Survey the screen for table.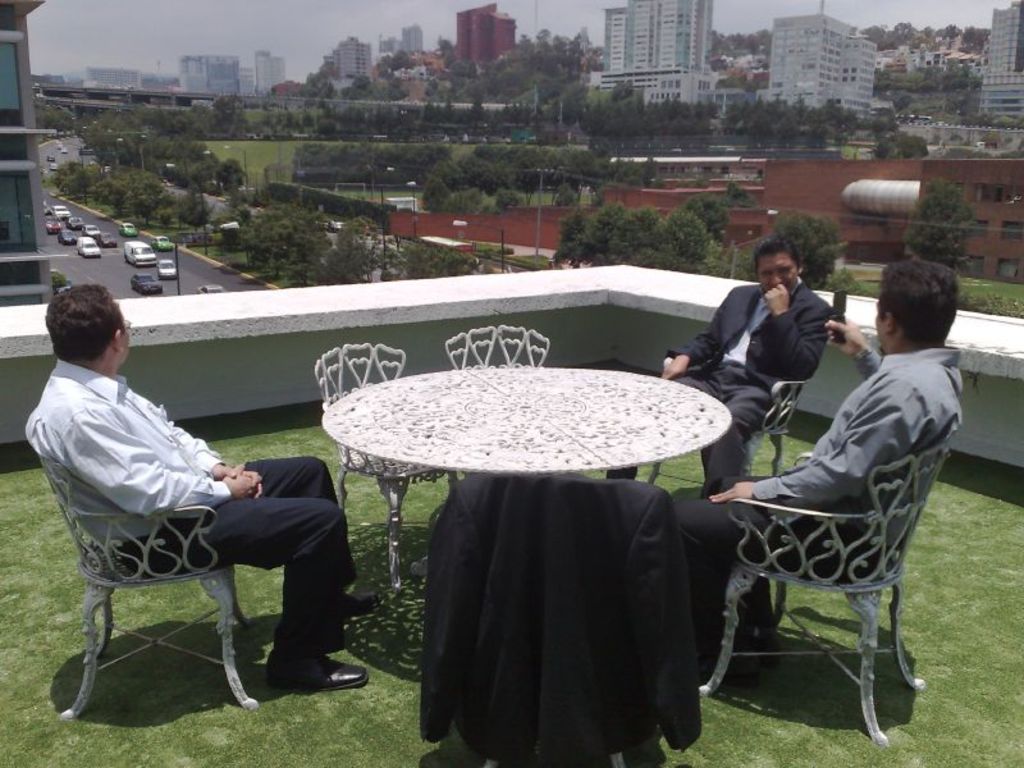
Survey found: [left=317, top=357, right=786, bottom=764].
